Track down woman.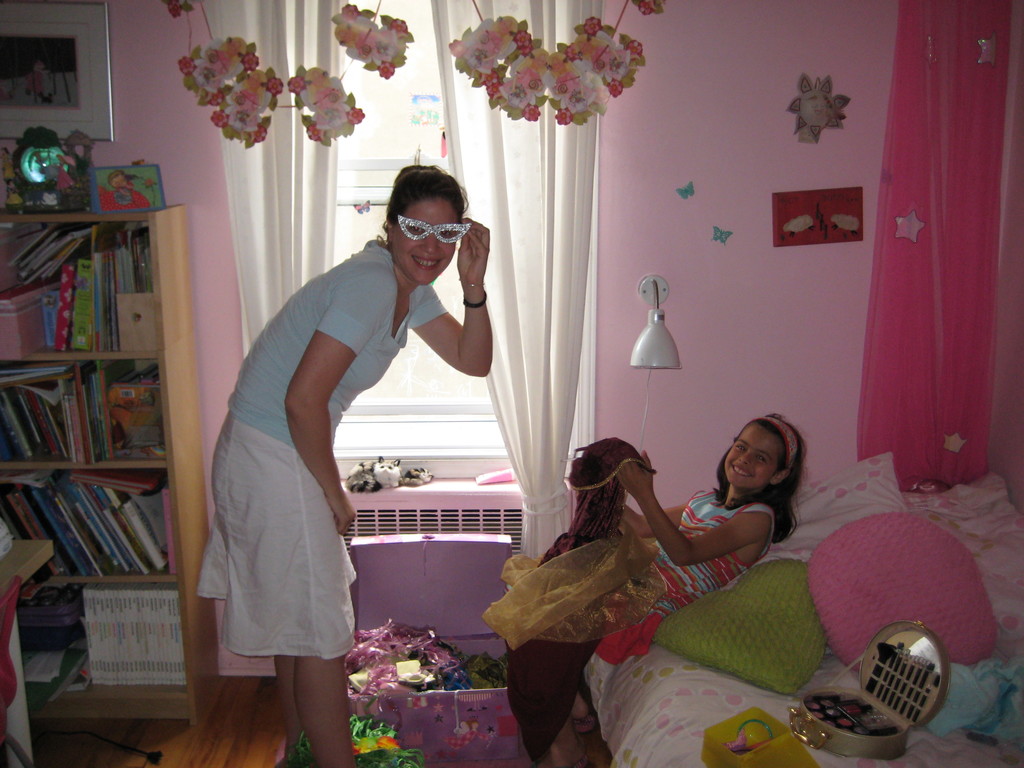
Tracked to <bbox>204, 167, 442, 741</bbox>.
